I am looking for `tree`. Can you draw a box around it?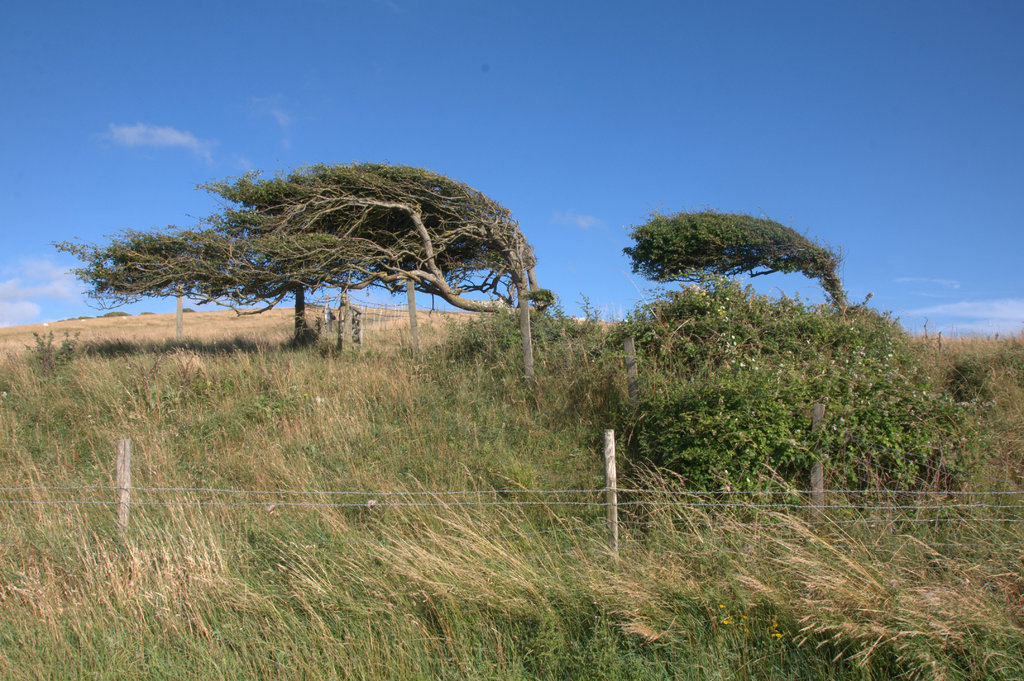
Sure, the bounding box is bbox(61, 163, 550, 337).
